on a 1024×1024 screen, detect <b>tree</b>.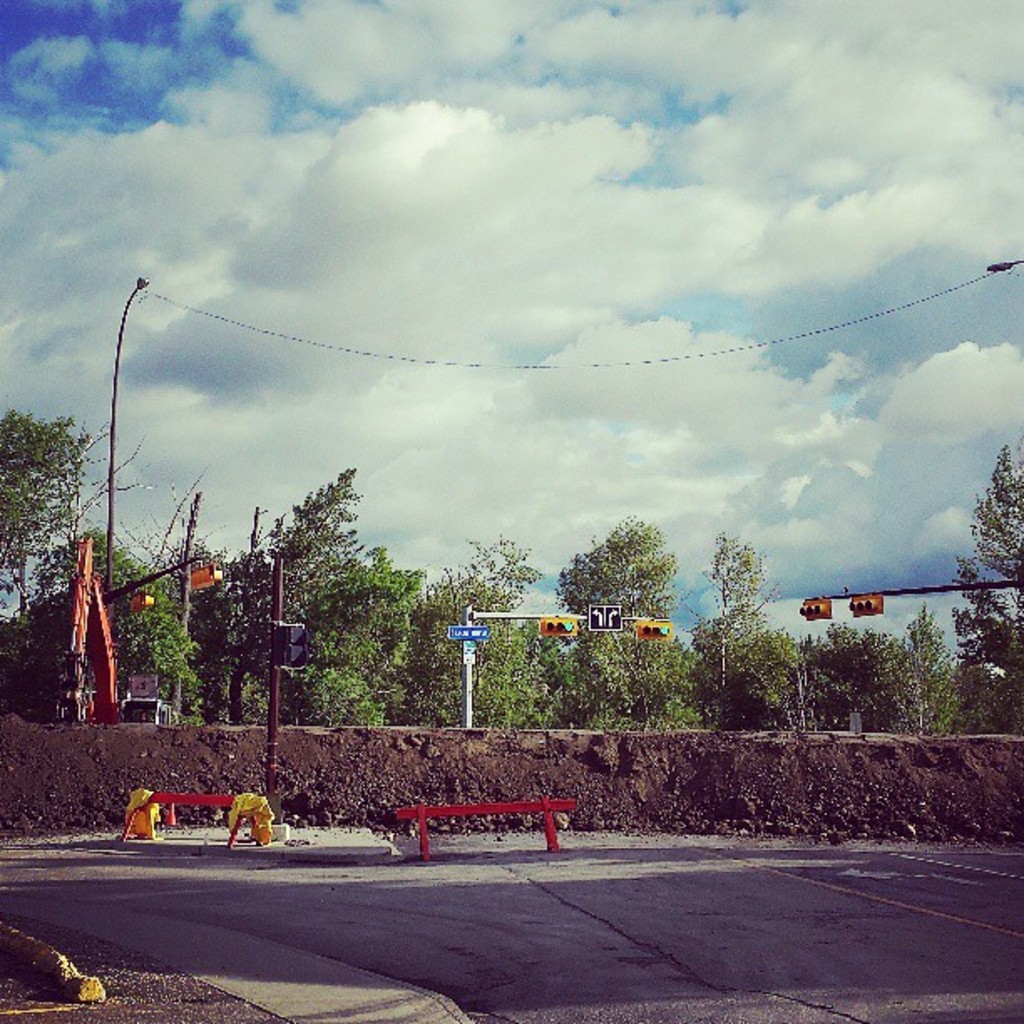
[962,440,1022,745].
